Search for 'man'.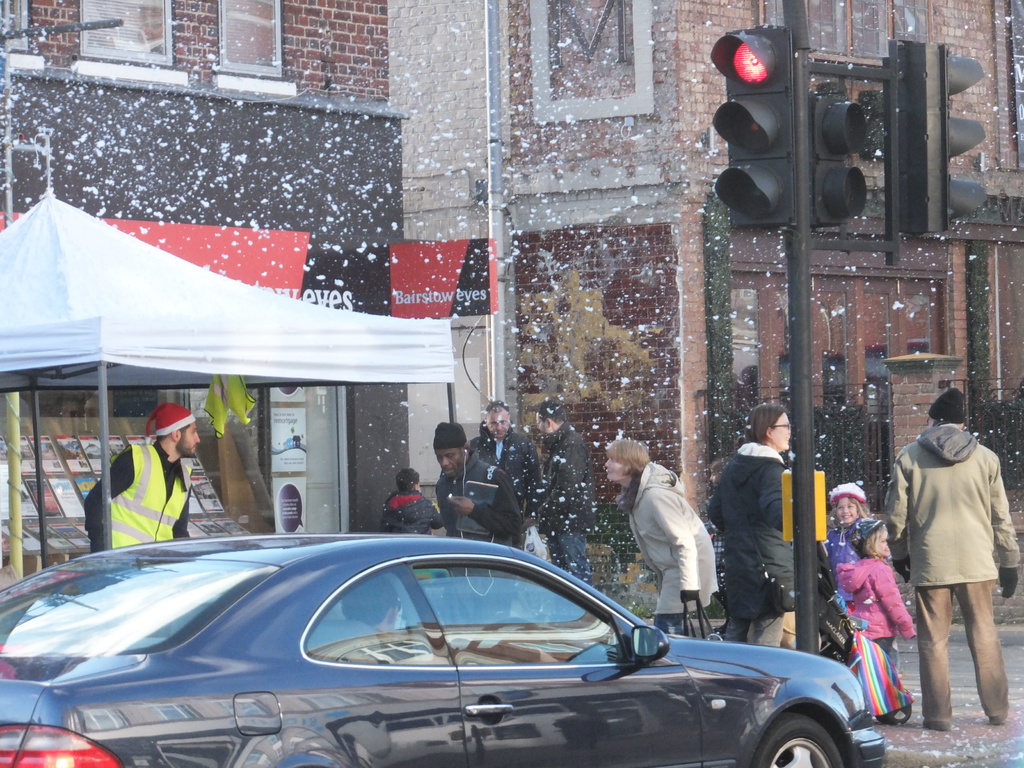
Found at 433 423 523 545.
